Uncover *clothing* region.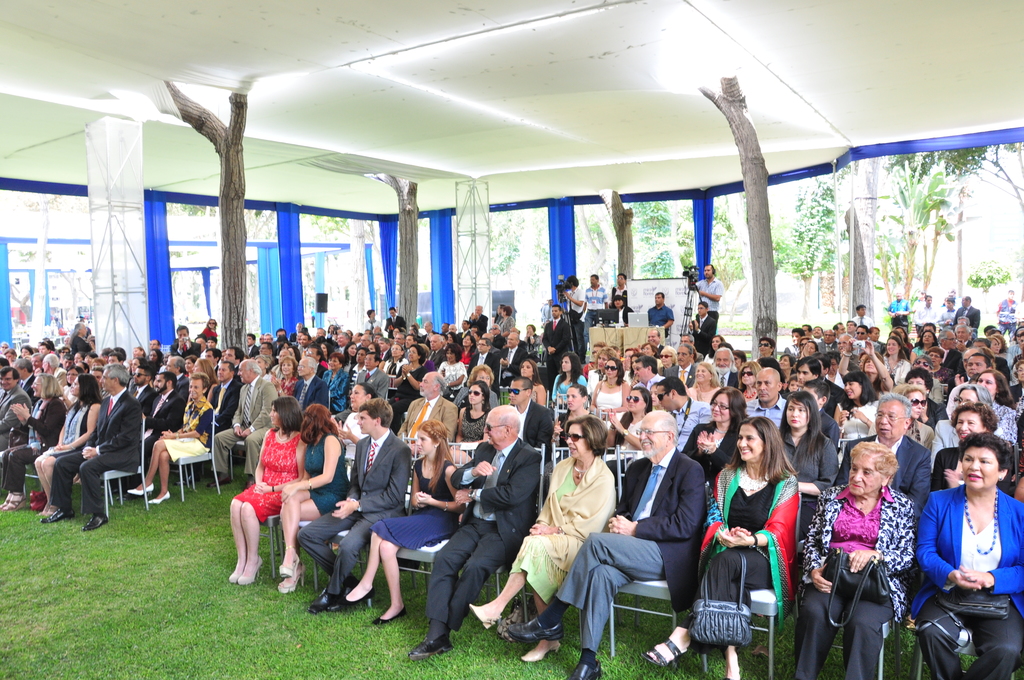
Uncovered: pyautogui.locateOnScreen(717, 368, 739, 389).
